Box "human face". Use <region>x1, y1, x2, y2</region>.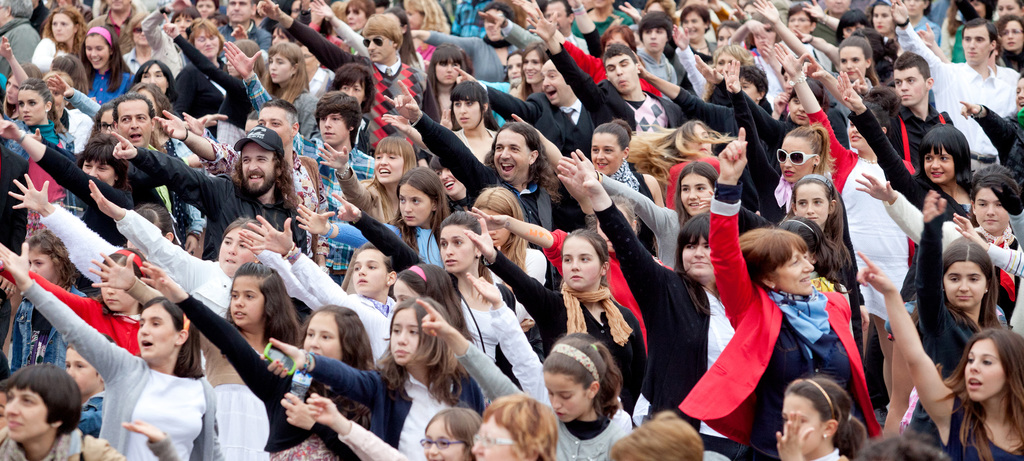
<region>394, 311, 412, 361</region>.
